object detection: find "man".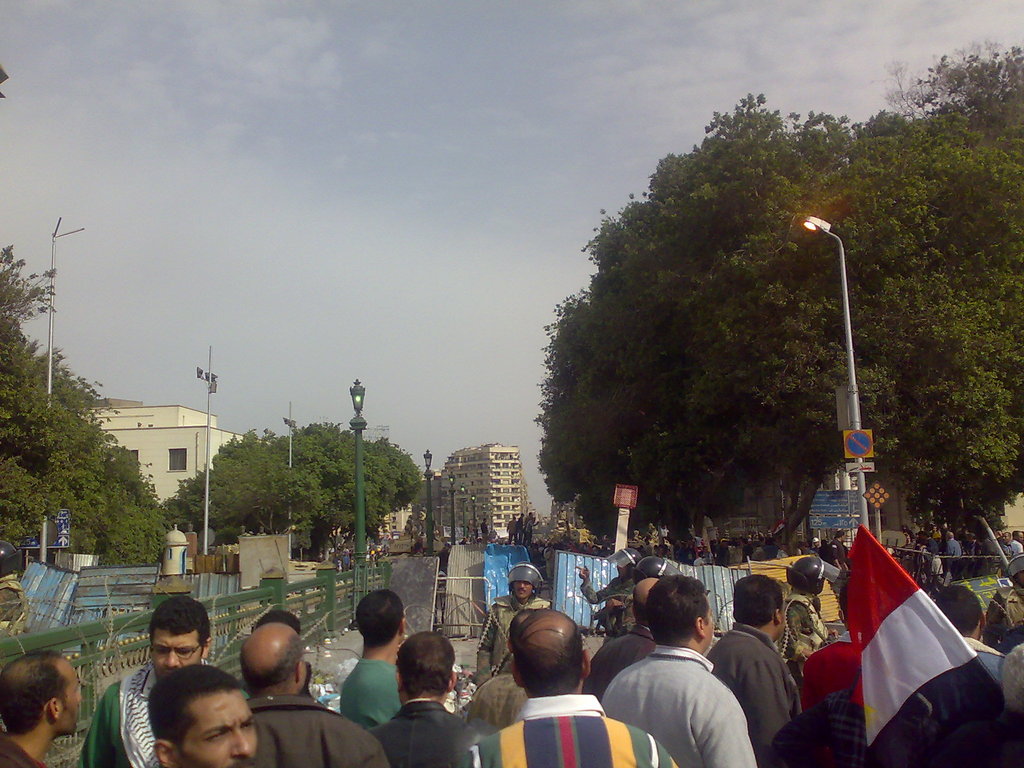
376:633:475:767.
